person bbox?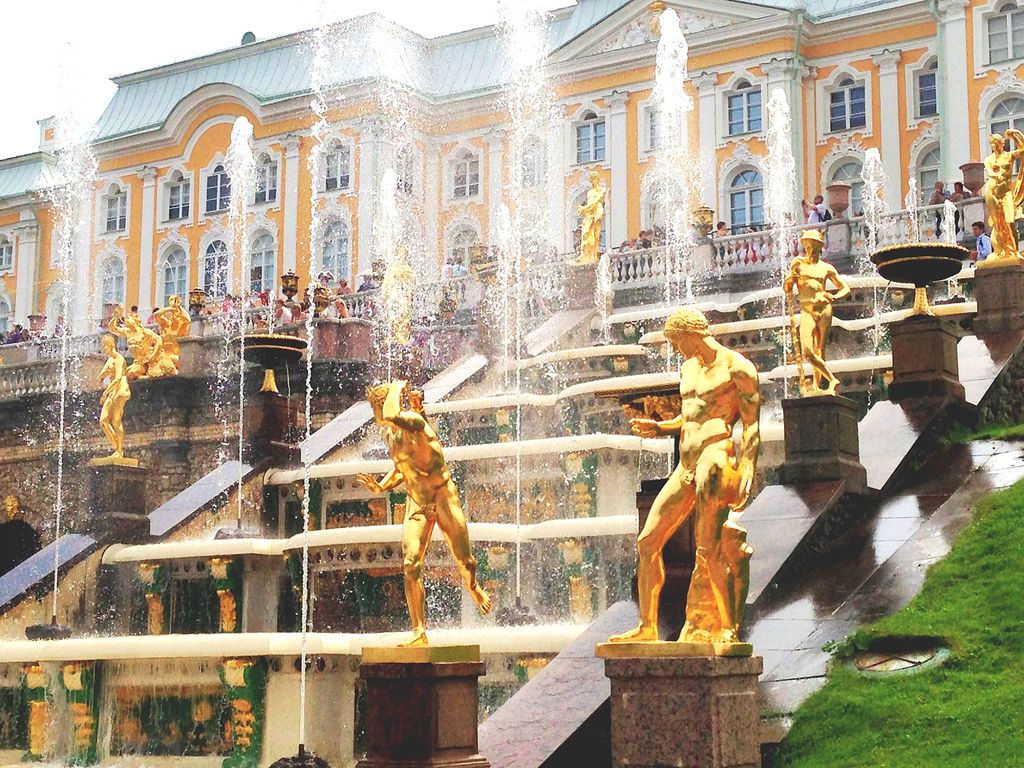
95,340,135,462
